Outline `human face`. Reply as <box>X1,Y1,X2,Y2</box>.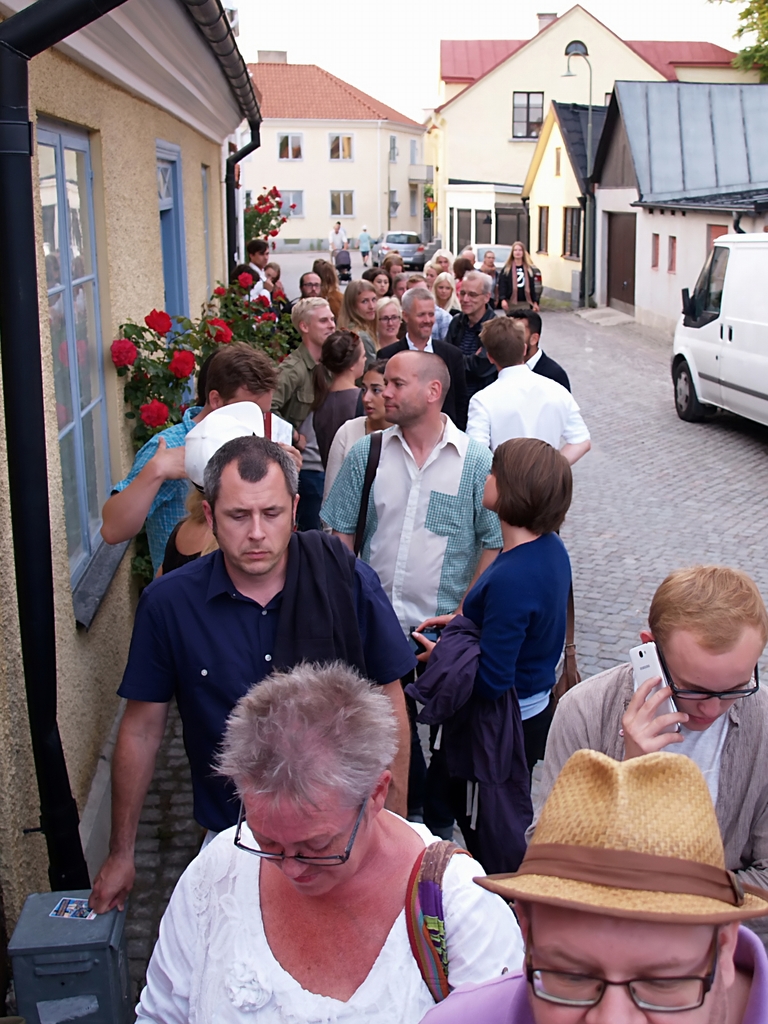
<box>670,652,763,723</box>.
